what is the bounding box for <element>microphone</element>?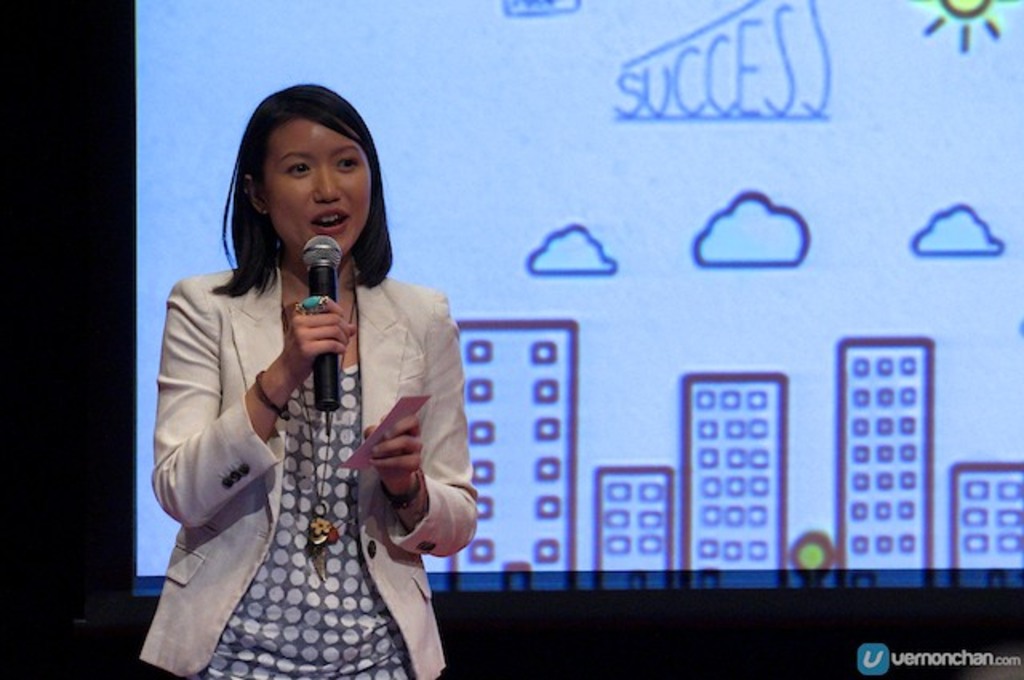
crop(296, 230, 350, 448).
